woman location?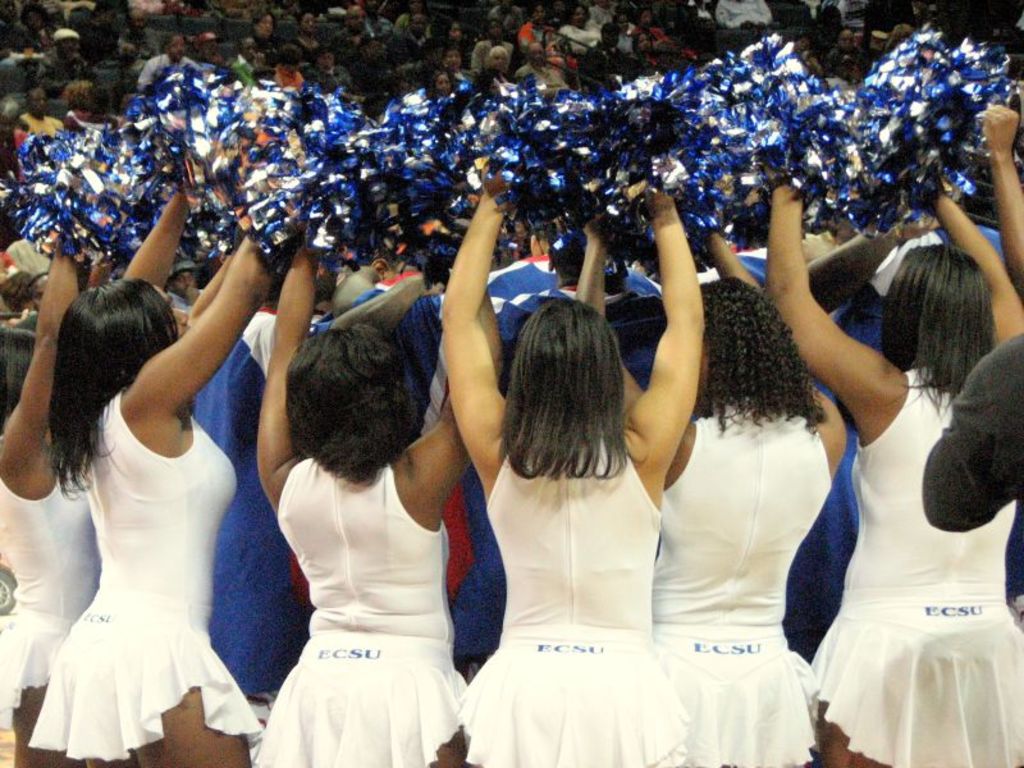
x1=767 y1=160 x2=1023 y2=767
